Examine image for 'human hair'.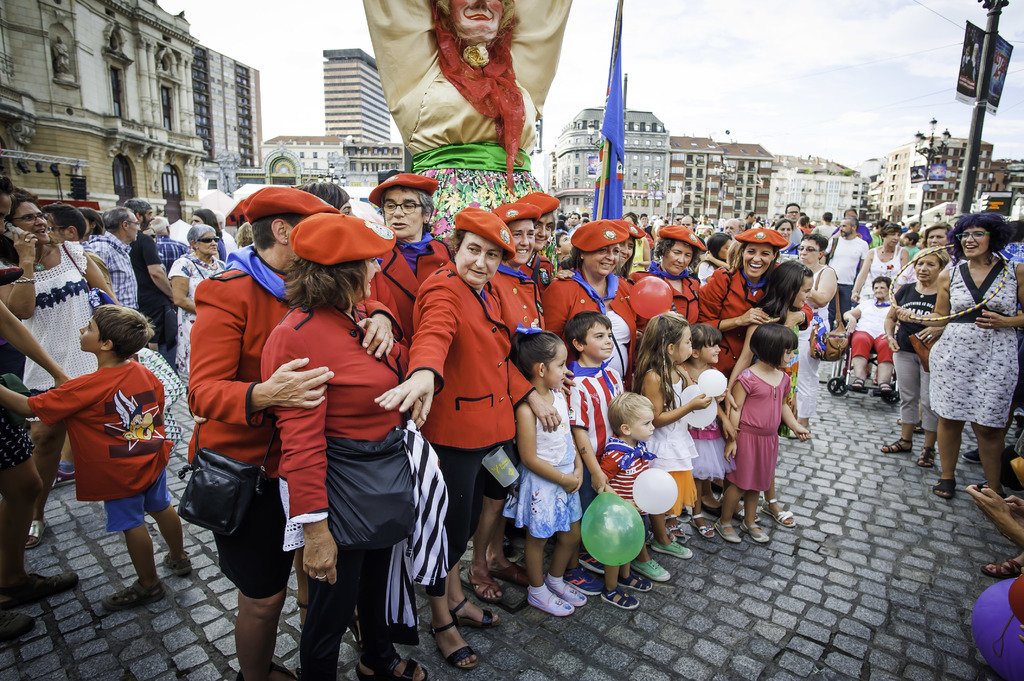
Examination result: BBox(916, 211, 957, 257).
